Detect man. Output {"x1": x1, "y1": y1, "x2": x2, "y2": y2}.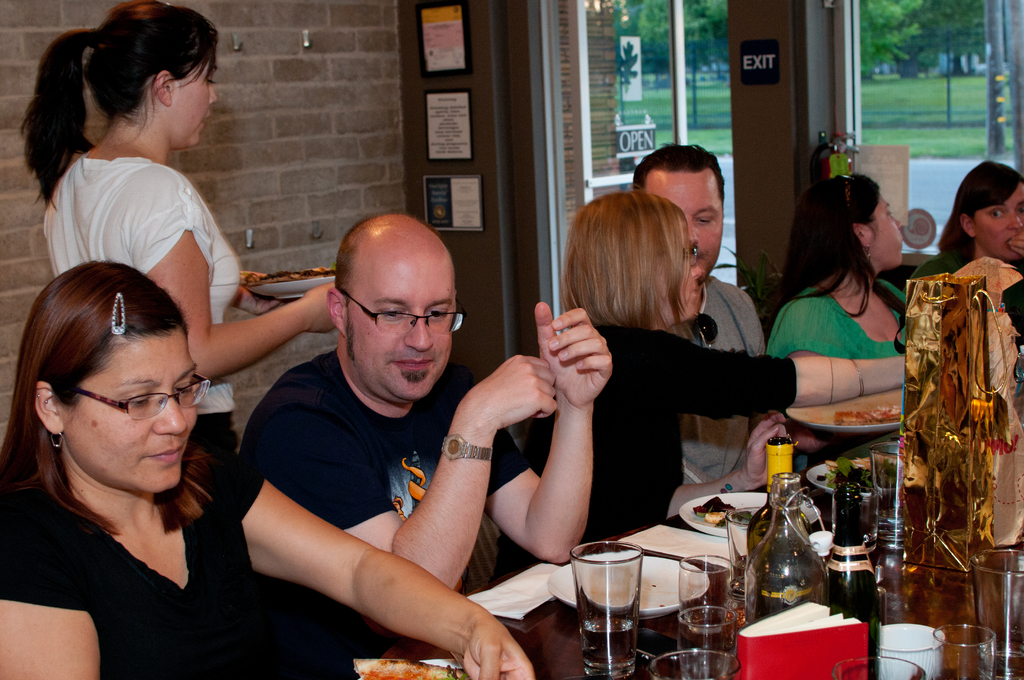
{"x1": 628, "y1": 140, "x2": 771, "y2": 513}.
